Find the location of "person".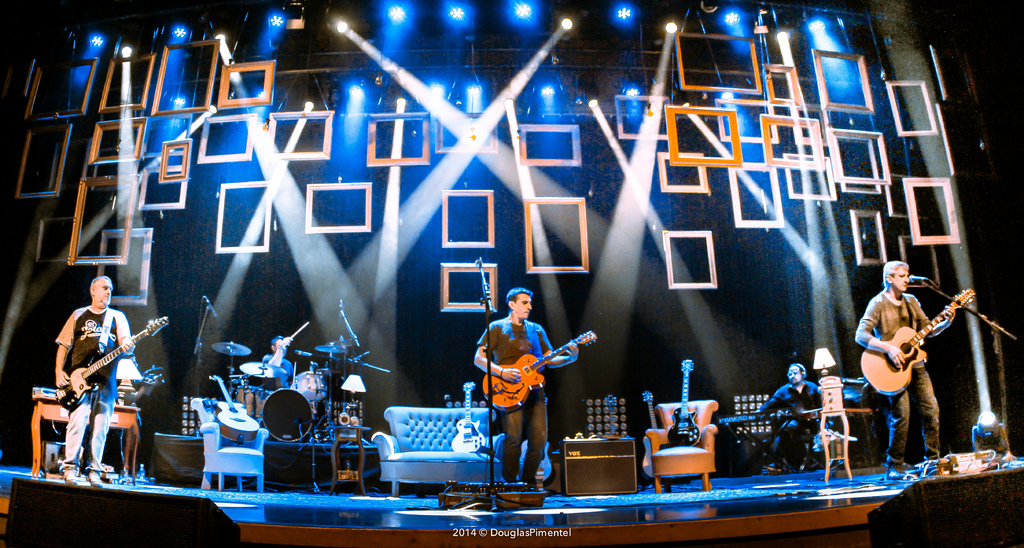
Location: 484/279/566/479.
